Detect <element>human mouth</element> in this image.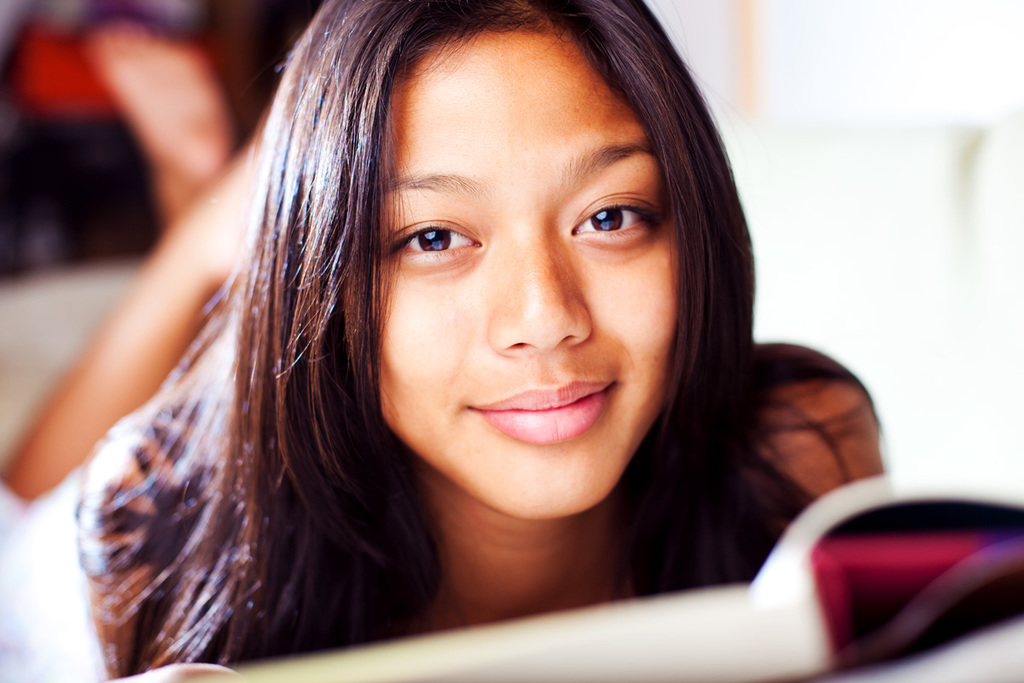
Detection: l=462, t=391, r=614, b=452.
